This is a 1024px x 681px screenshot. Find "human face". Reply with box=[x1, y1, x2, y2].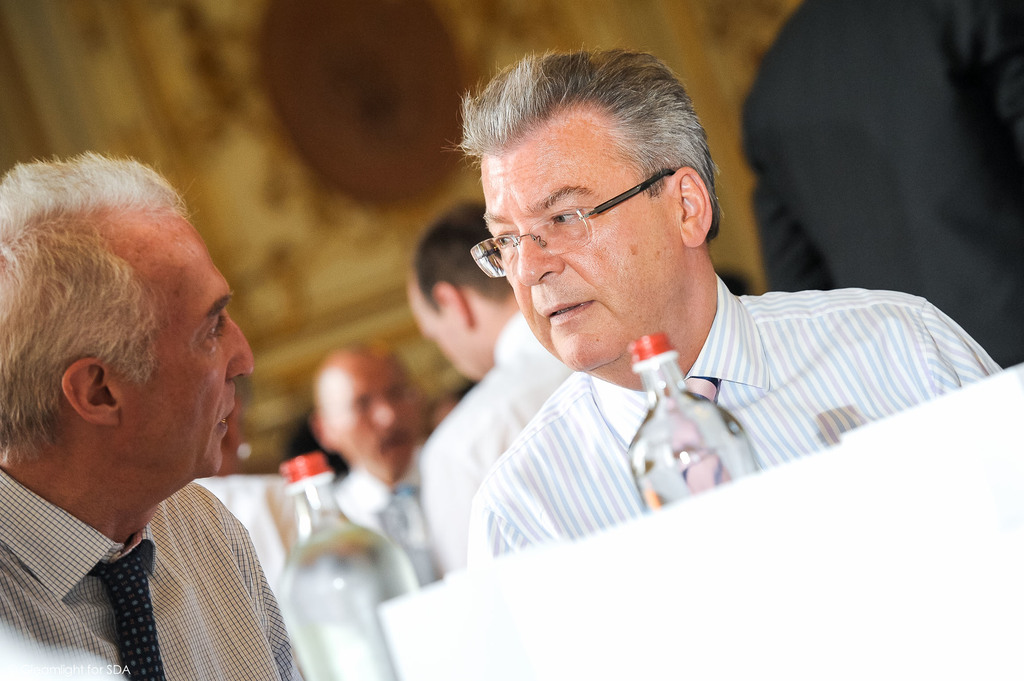
box=[120, 218, 255, 477].
